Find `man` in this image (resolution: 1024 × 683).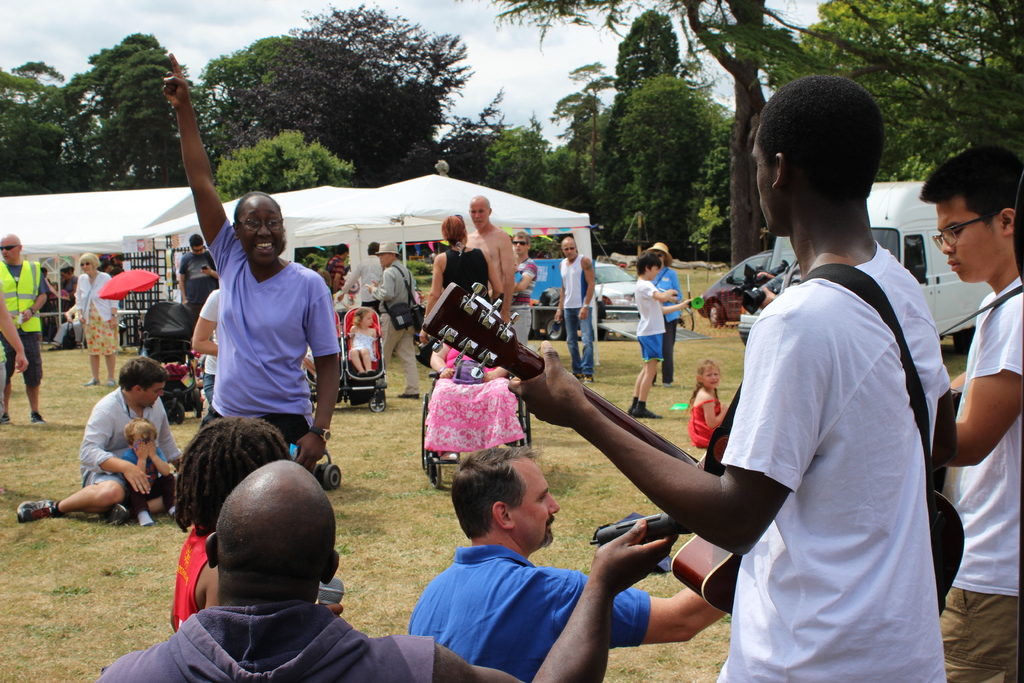
region(409, 446, 726, 682).
